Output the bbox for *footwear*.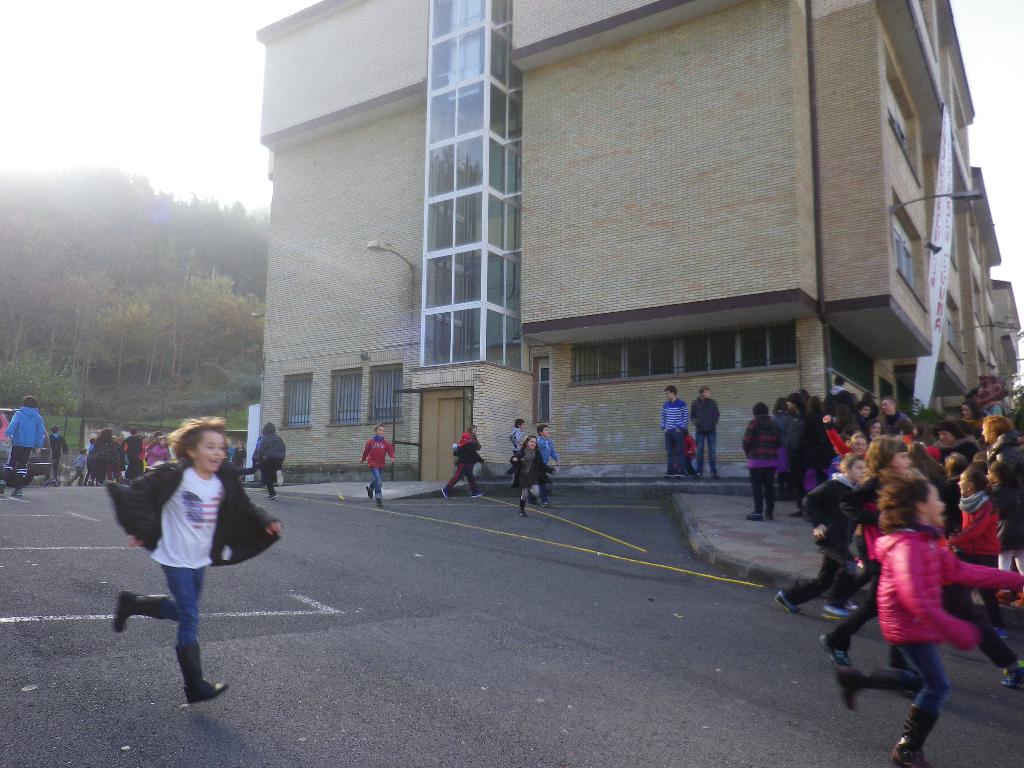
rect(993, 624, 1005, 639).
